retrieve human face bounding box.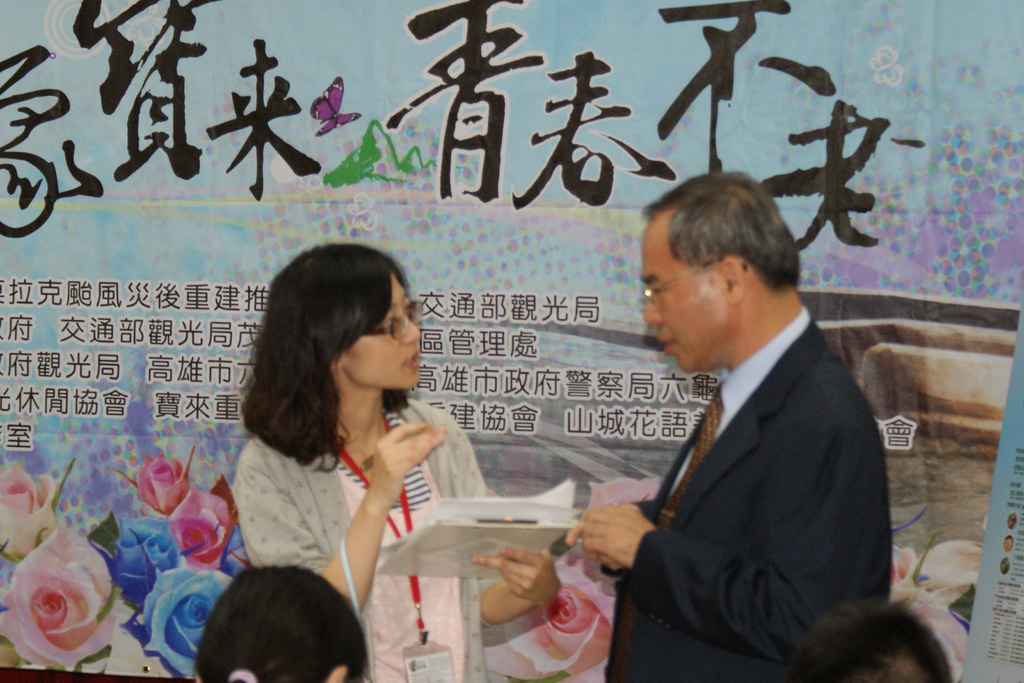
Bounding box: Rect(348, 273, 426, 394).
